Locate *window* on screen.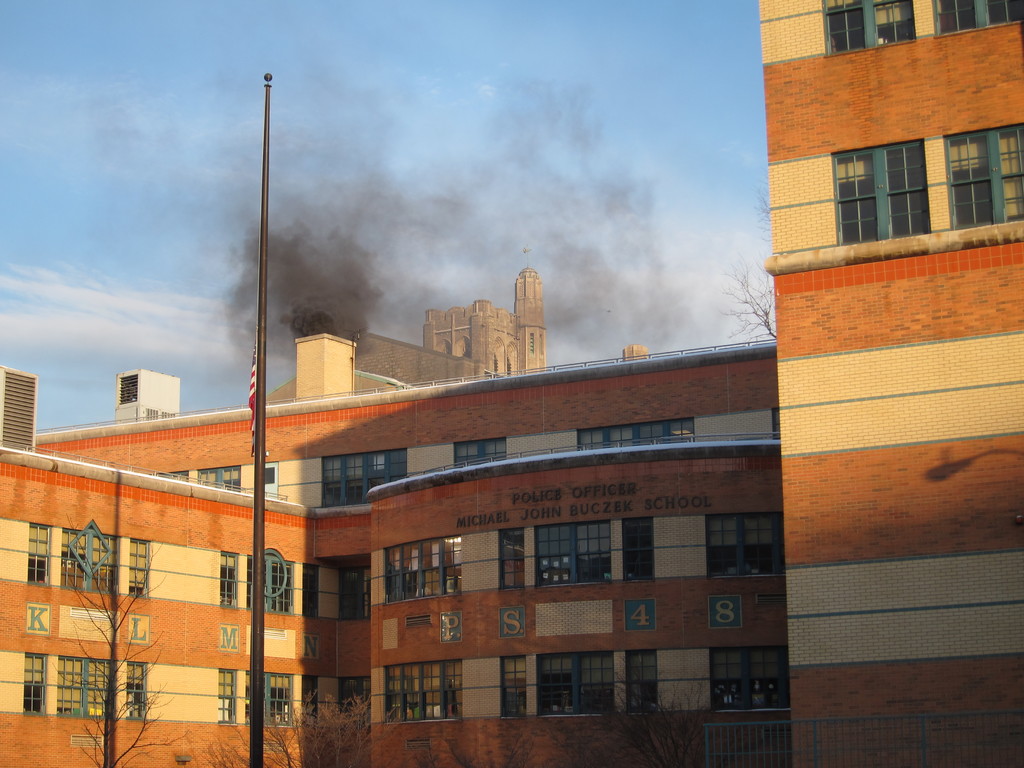
On screen at bbox=[218, 669, 239, 726].
